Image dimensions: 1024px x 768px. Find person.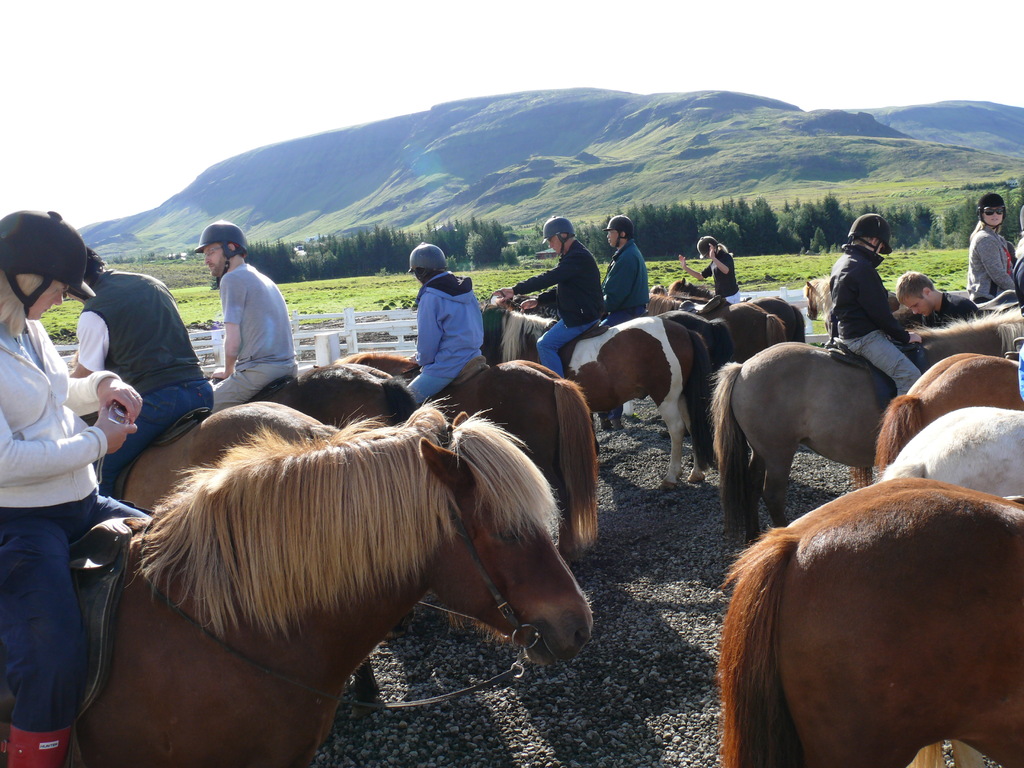
{"left": 683, "top": 234, "right": 744, "bottom": 310}.
